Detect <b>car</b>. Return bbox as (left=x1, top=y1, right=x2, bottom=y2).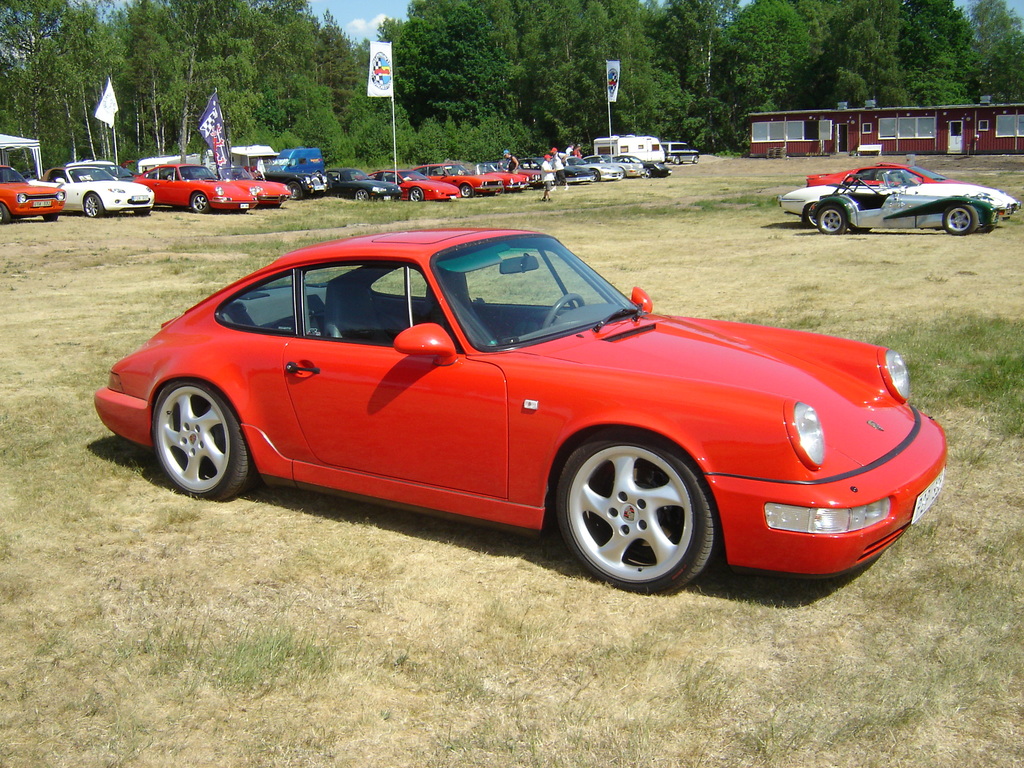
(left=252, top=158, right=330, bottom=196).
